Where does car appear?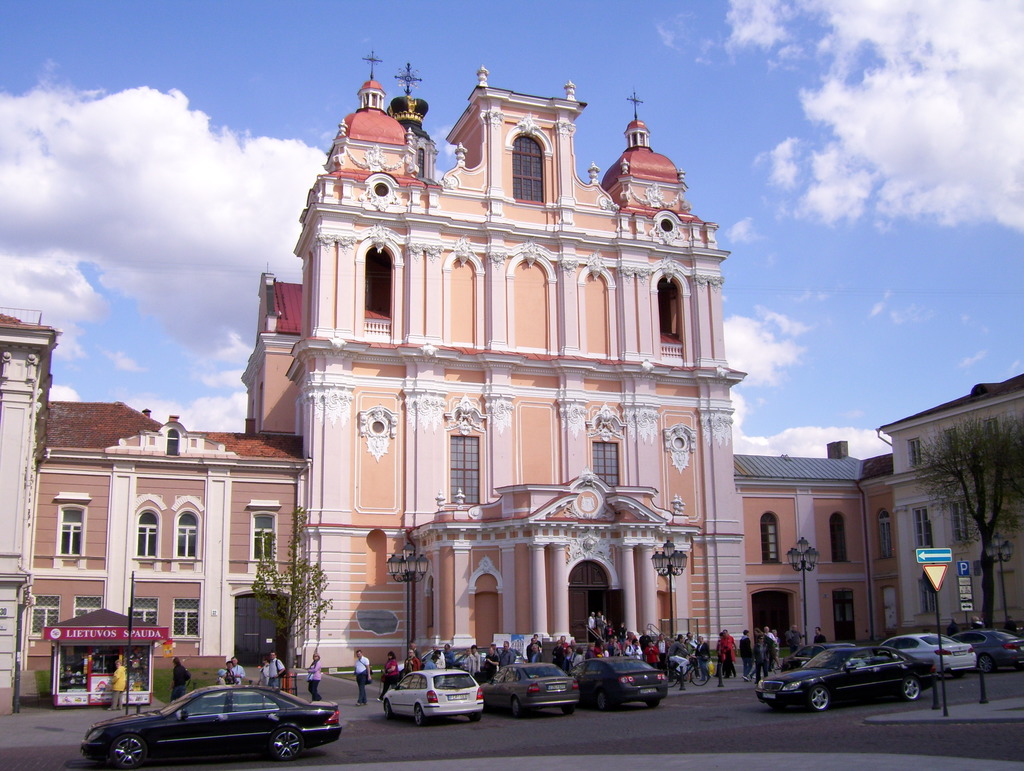
Appears at {"x1": 403, "y1": 642, "x2": 529, "y2": 675}.
